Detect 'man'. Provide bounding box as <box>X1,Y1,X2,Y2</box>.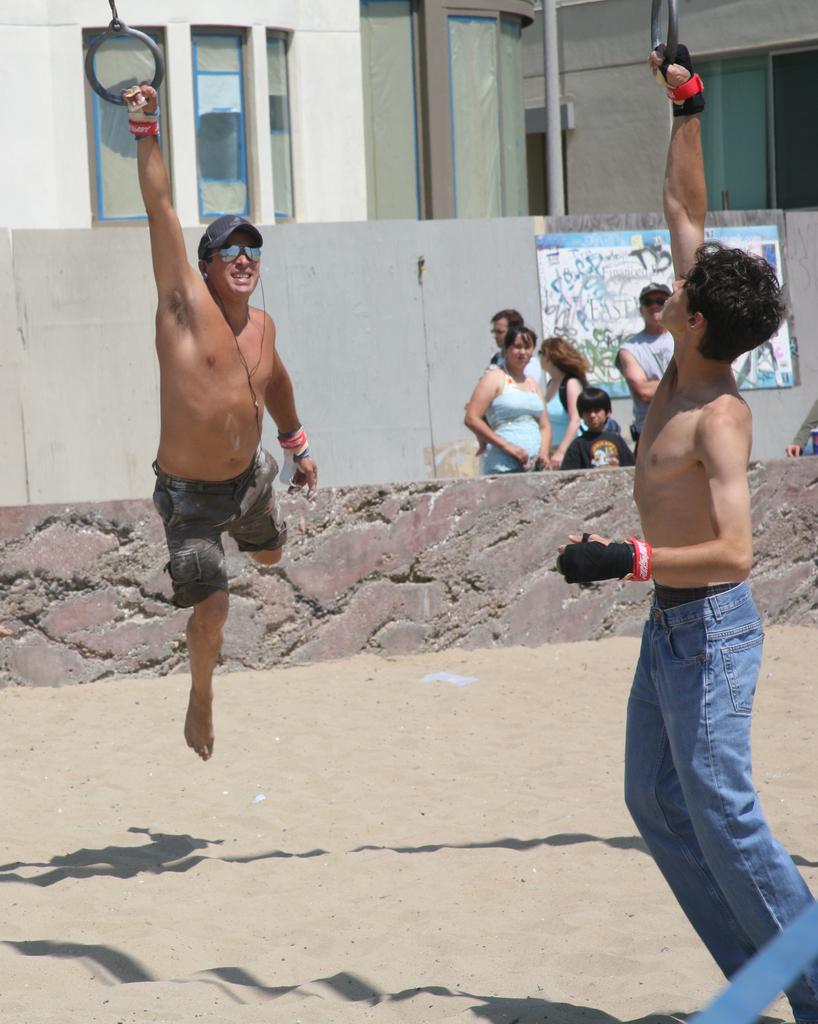
<box>137,136,325,763</box>.
